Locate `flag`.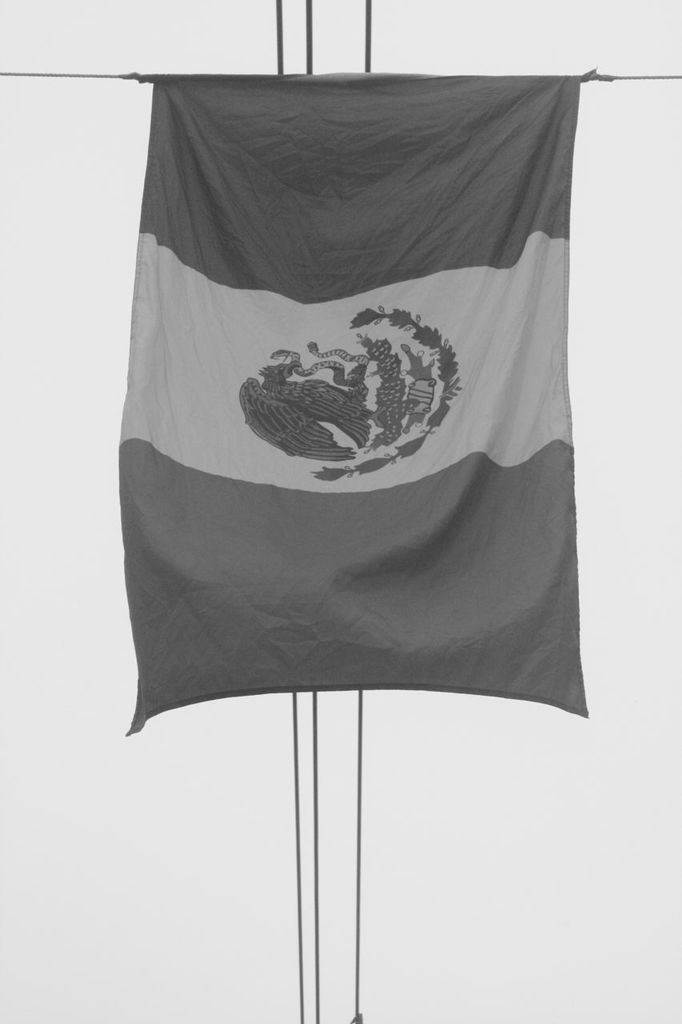
Bounding box: x1=102 y1=34 x2=526 y2=722.
